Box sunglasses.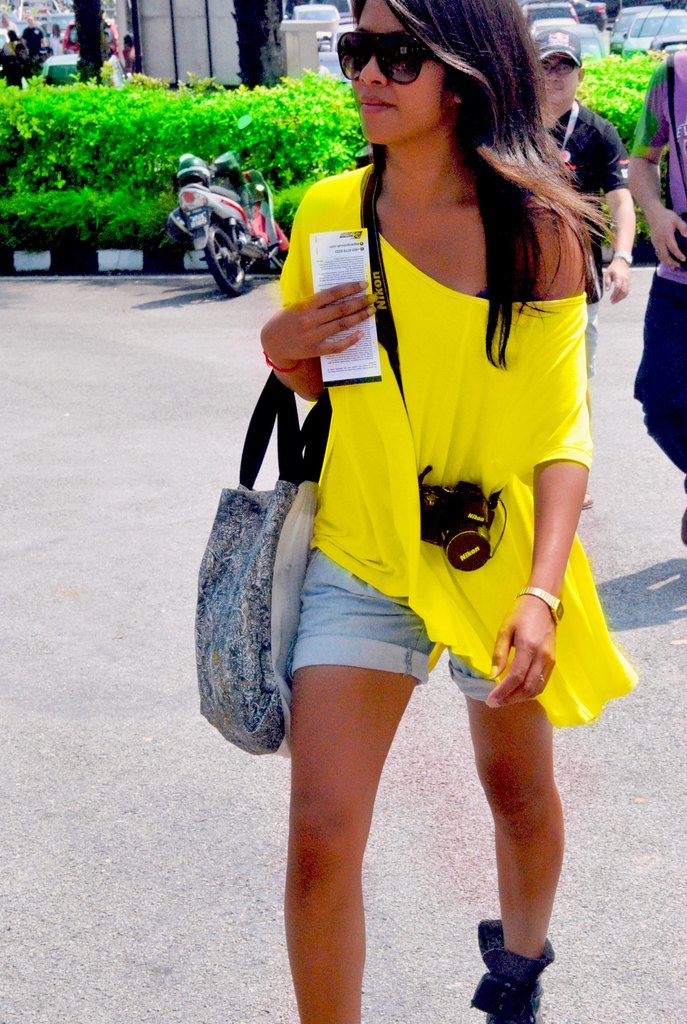
x1=333 y1=30 x2=432 y2=86.
